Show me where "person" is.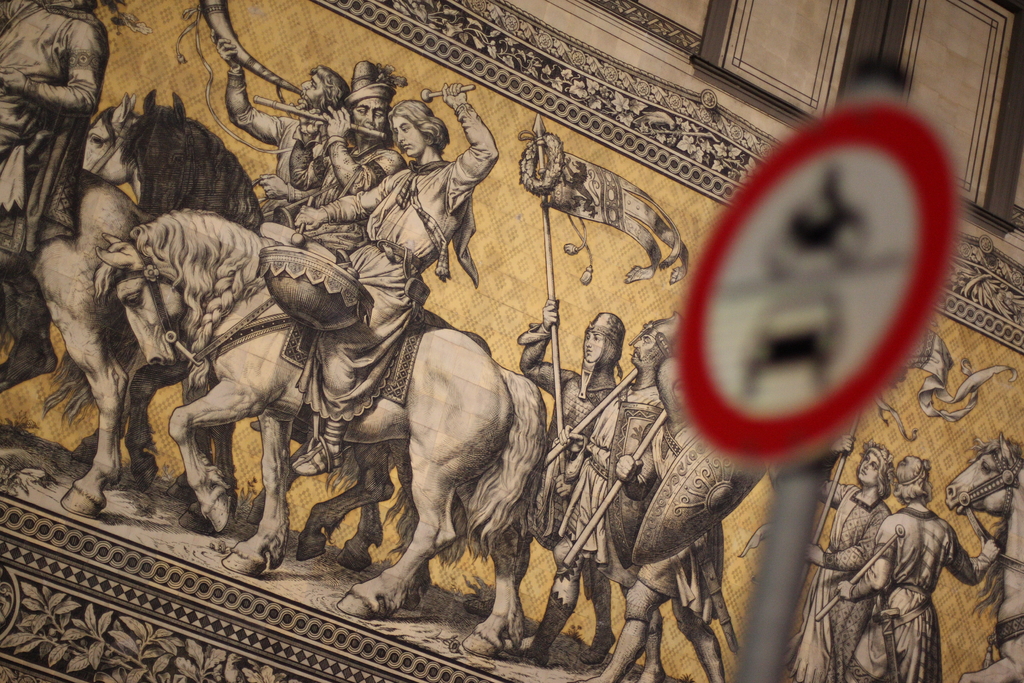
"person" is at (left=292, top=82, right=499, bottom=475).
